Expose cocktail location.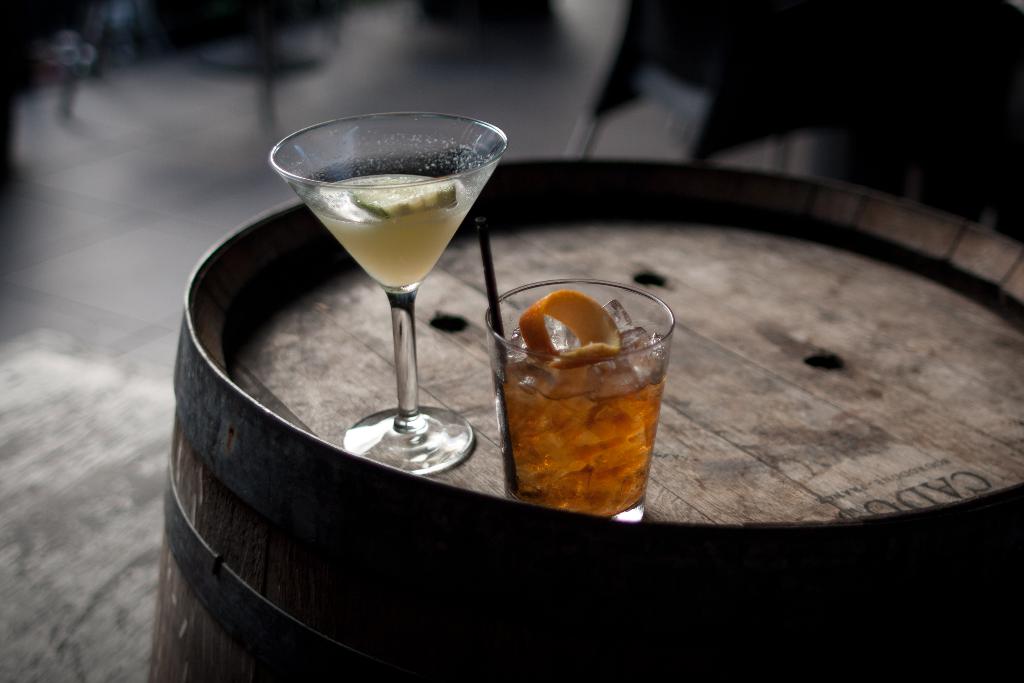
Exposed at 469 210 672 523.
